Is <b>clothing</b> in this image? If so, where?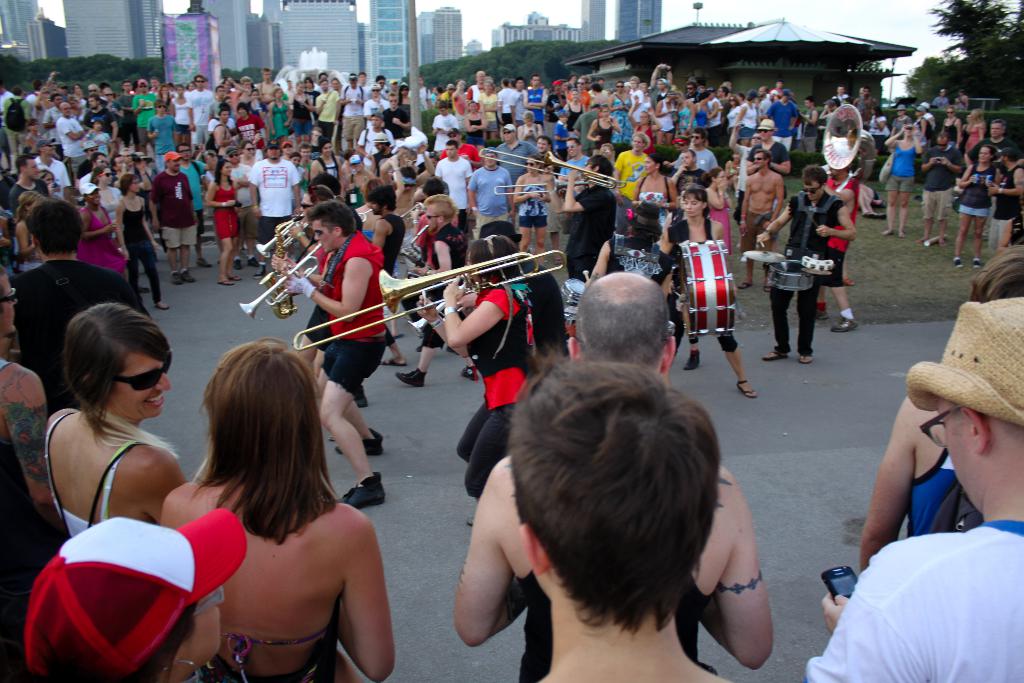
Yes, at <region>211, 176, 245, 236</region>.
